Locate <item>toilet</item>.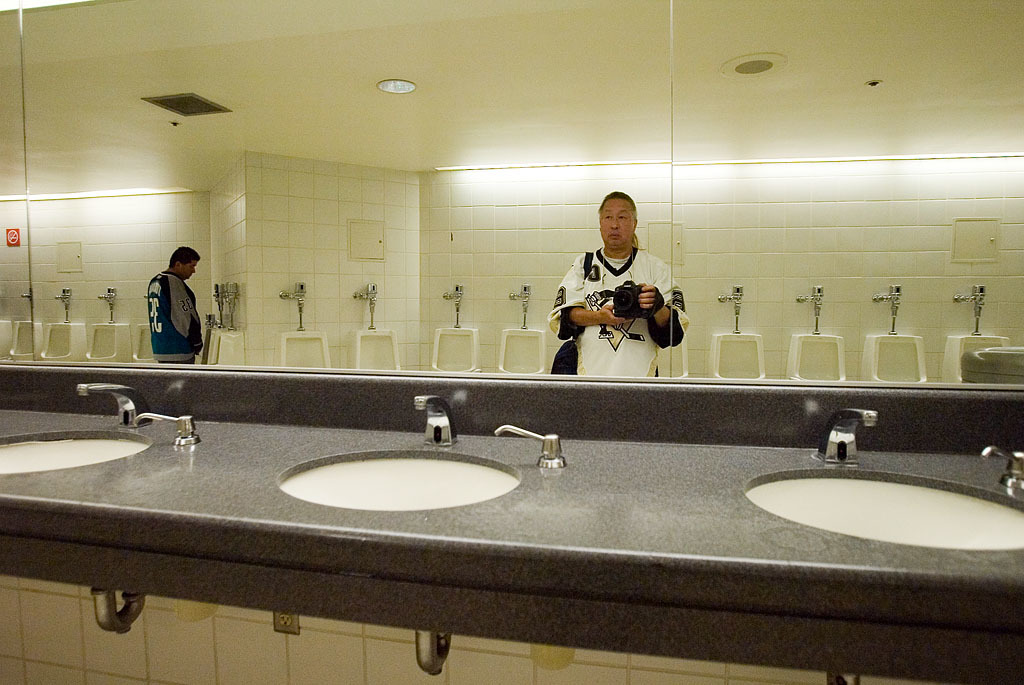
Bounding box: (left=942, top=332, right=1005, bottom=389).
